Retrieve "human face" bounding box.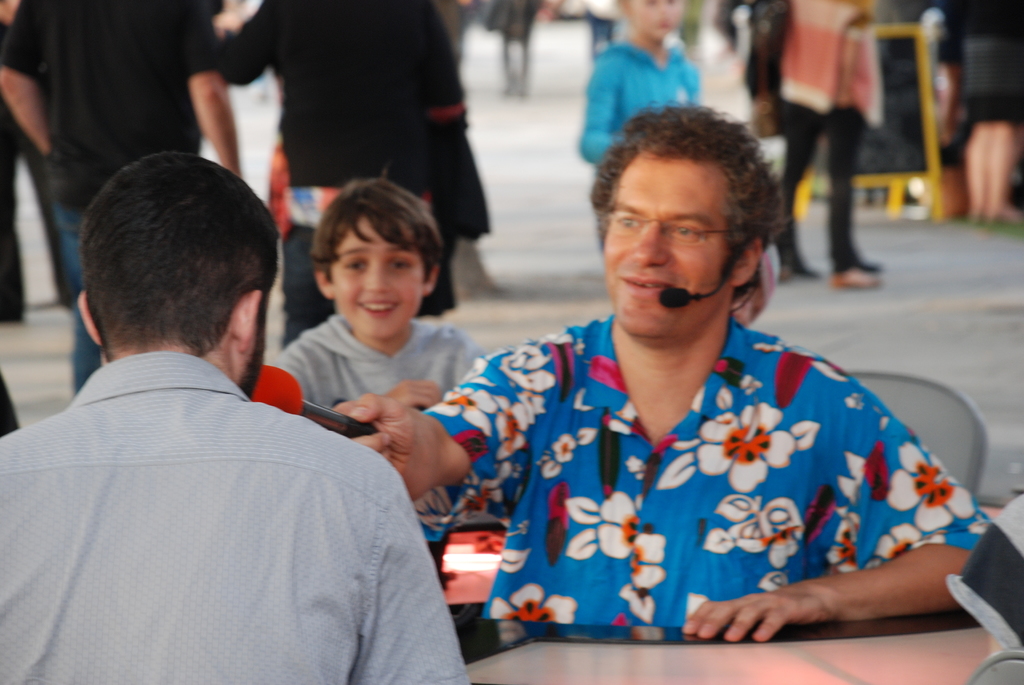
Bounding box: [x1=327, y1=217, x2=422, y2=344].
